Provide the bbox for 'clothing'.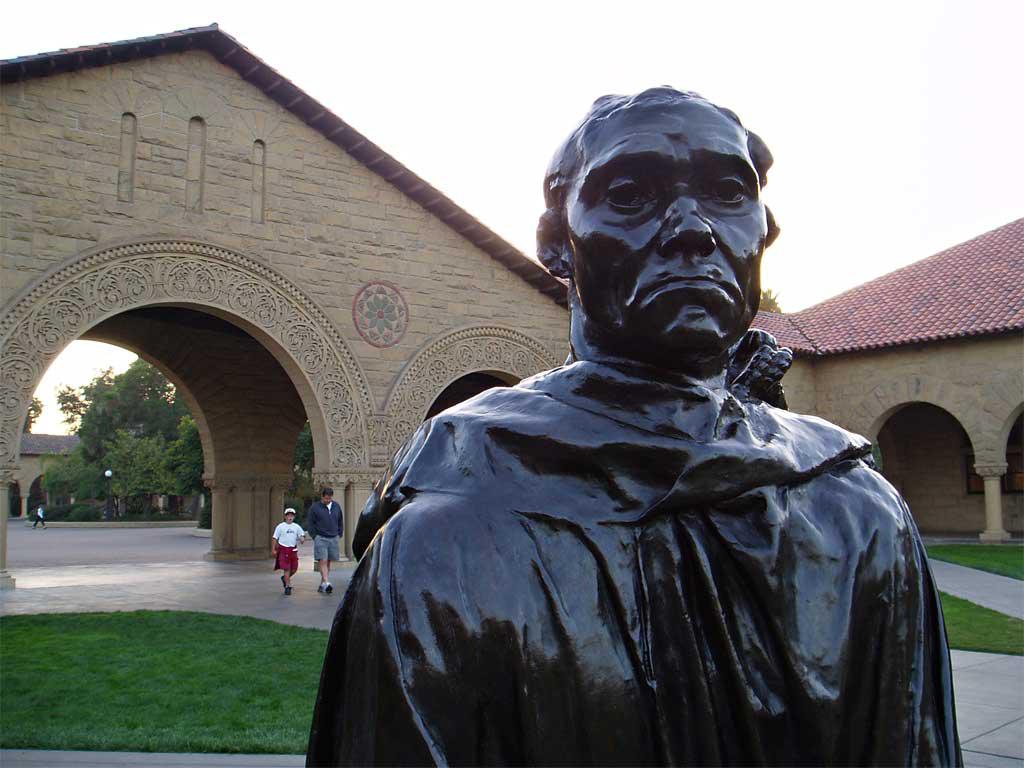
[272, 519, 308, 578].
